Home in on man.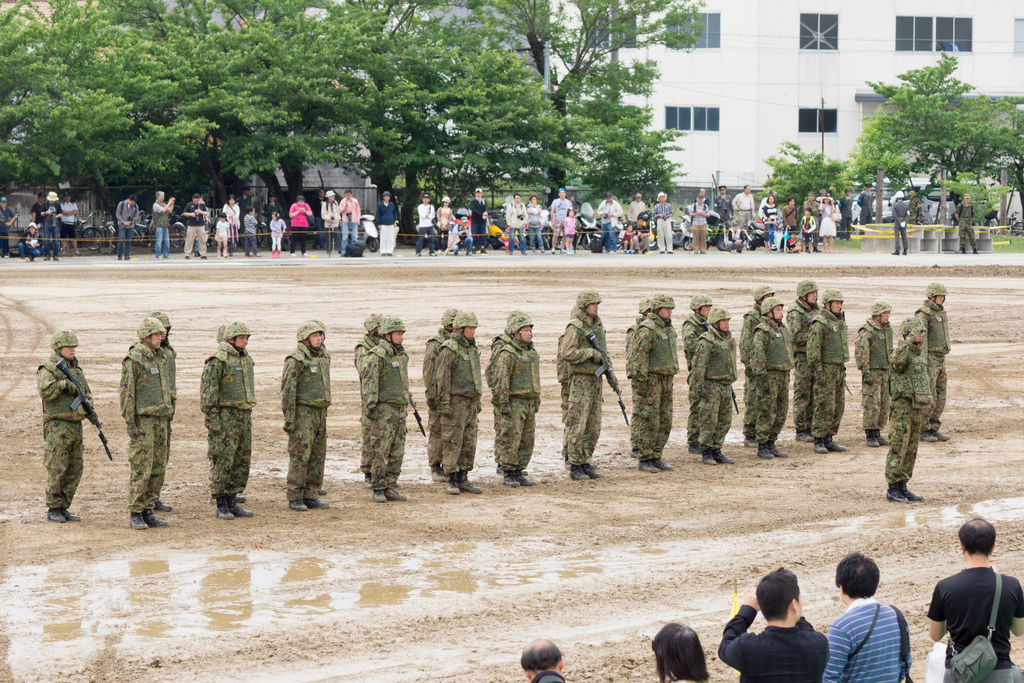
Homed in at x1=44, y1=188, x2=76, y2=261.
